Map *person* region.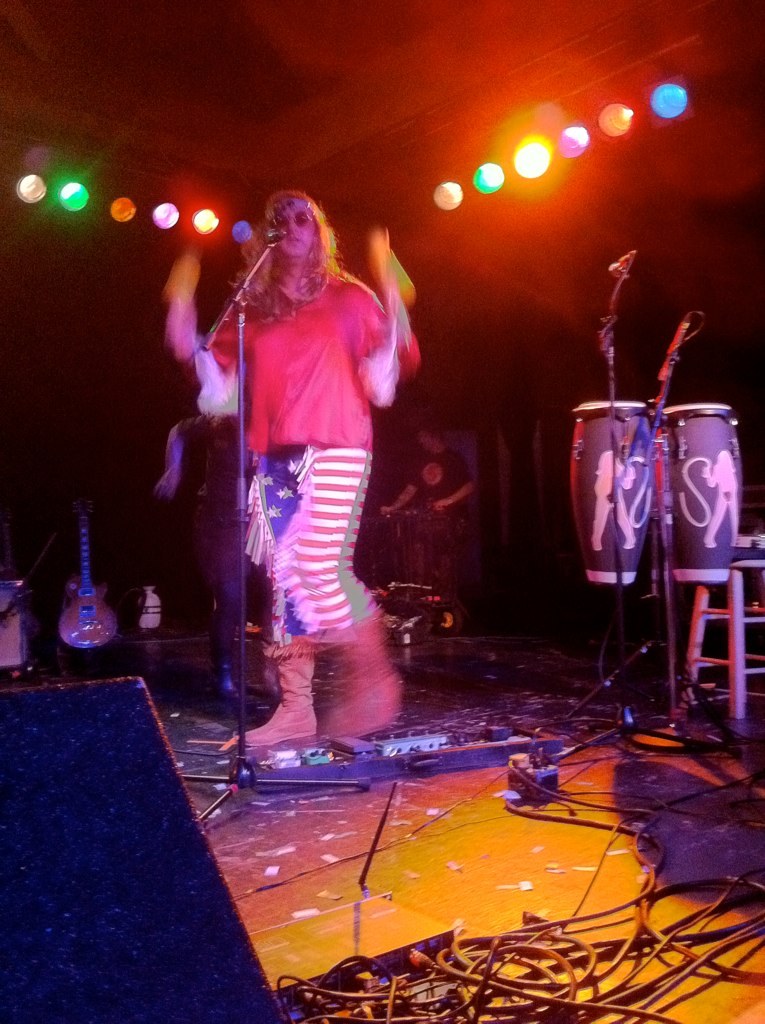
Mapped to <bbox>153, 407, 259, 700</bbox>.
